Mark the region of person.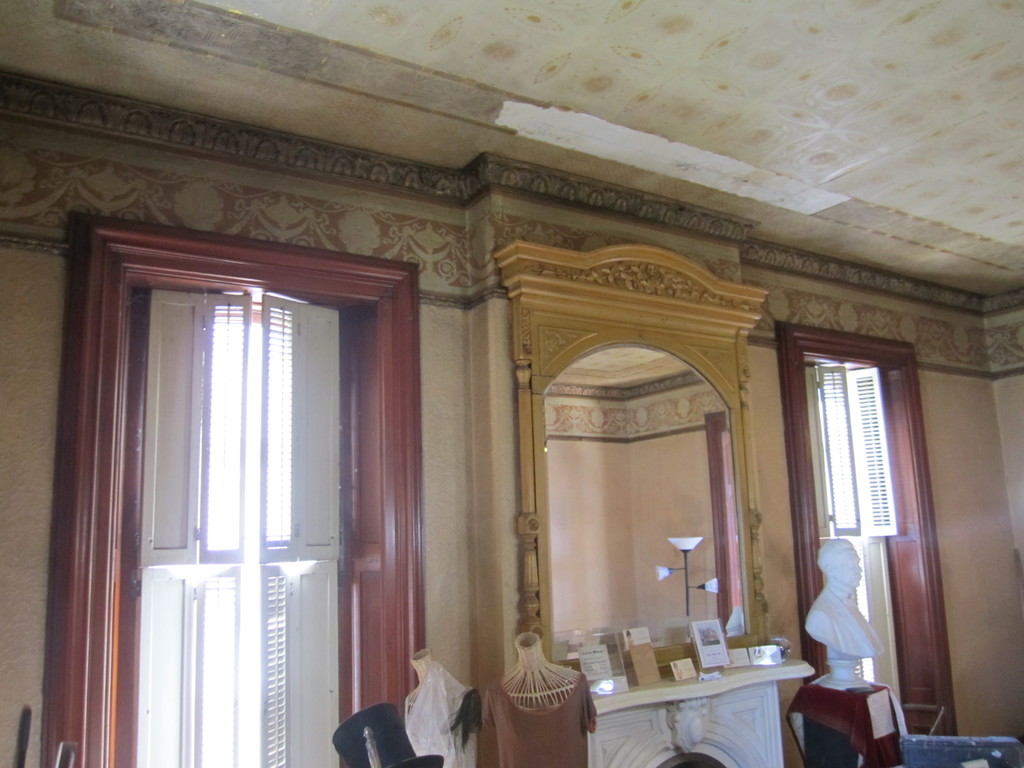
Region: (left=799, top=544, right=886, bottom=654).
